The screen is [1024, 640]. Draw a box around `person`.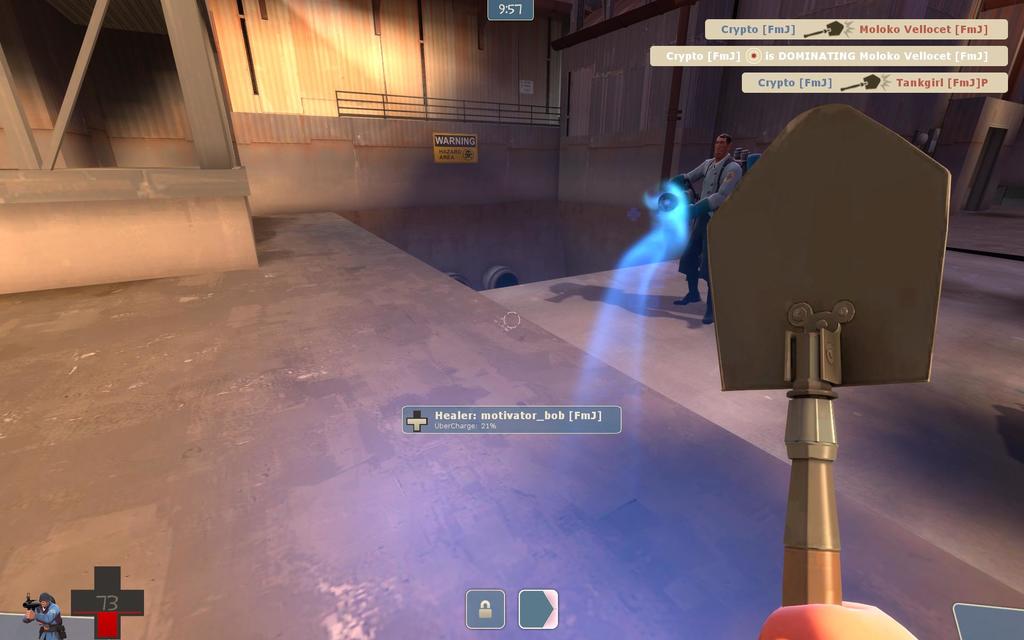
rect(621, 145, 732, 317).
